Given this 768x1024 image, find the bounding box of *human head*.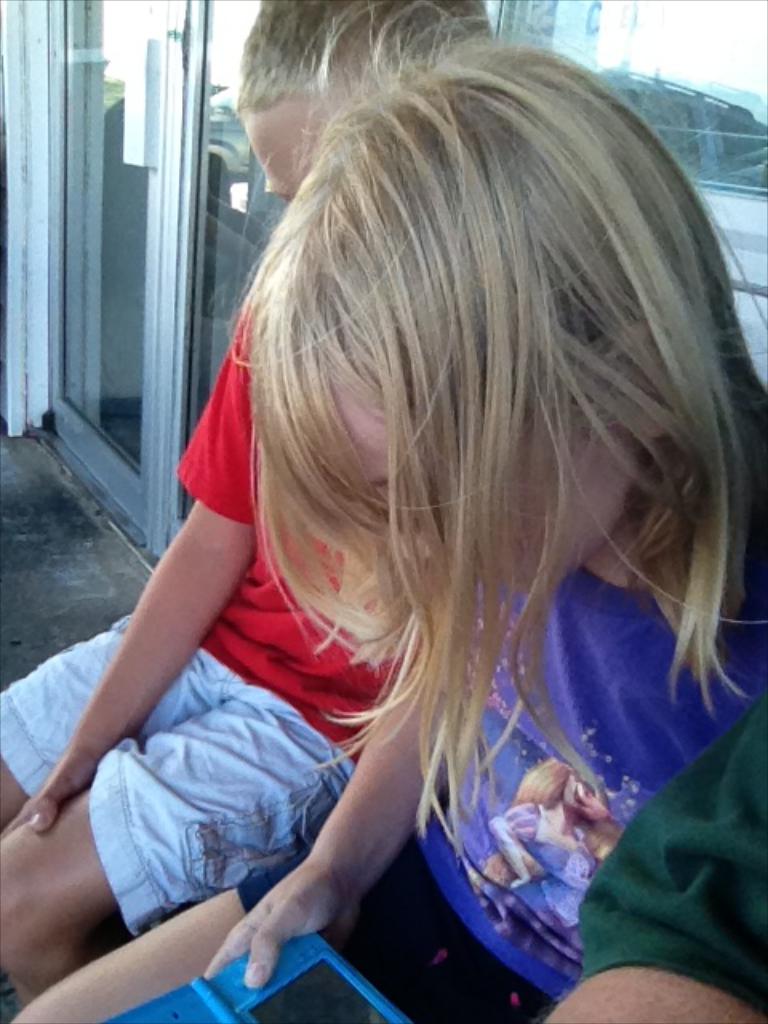
x1=210, y1=37, x2=693, y2=656.
